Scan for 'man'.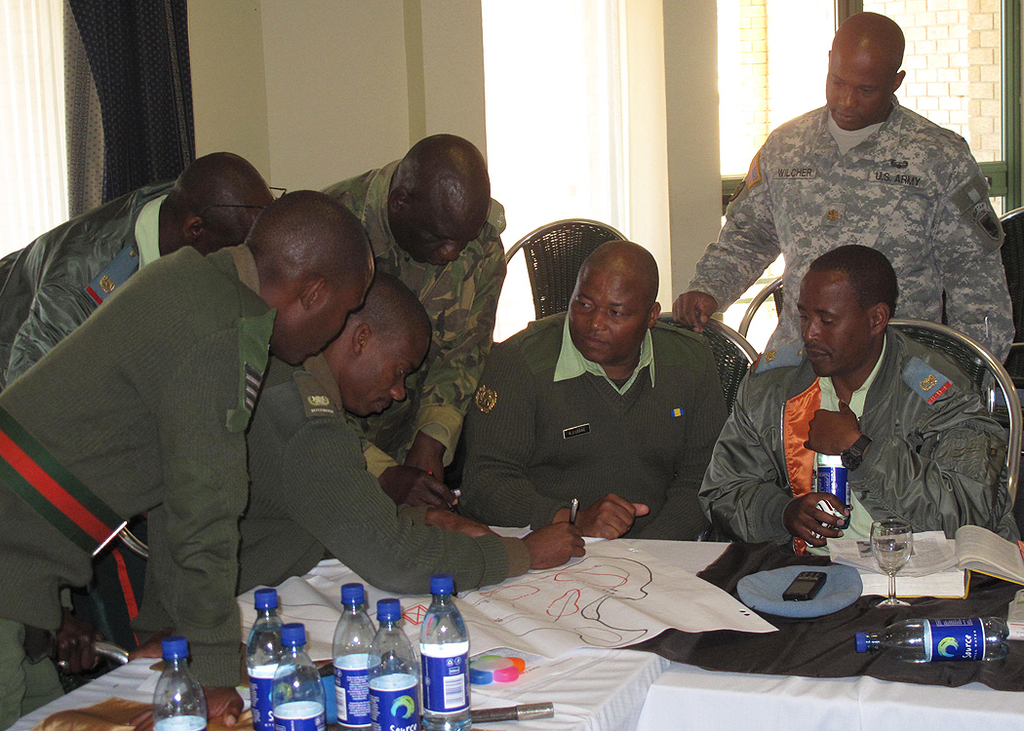
Scan result: 234,270,586,596.
